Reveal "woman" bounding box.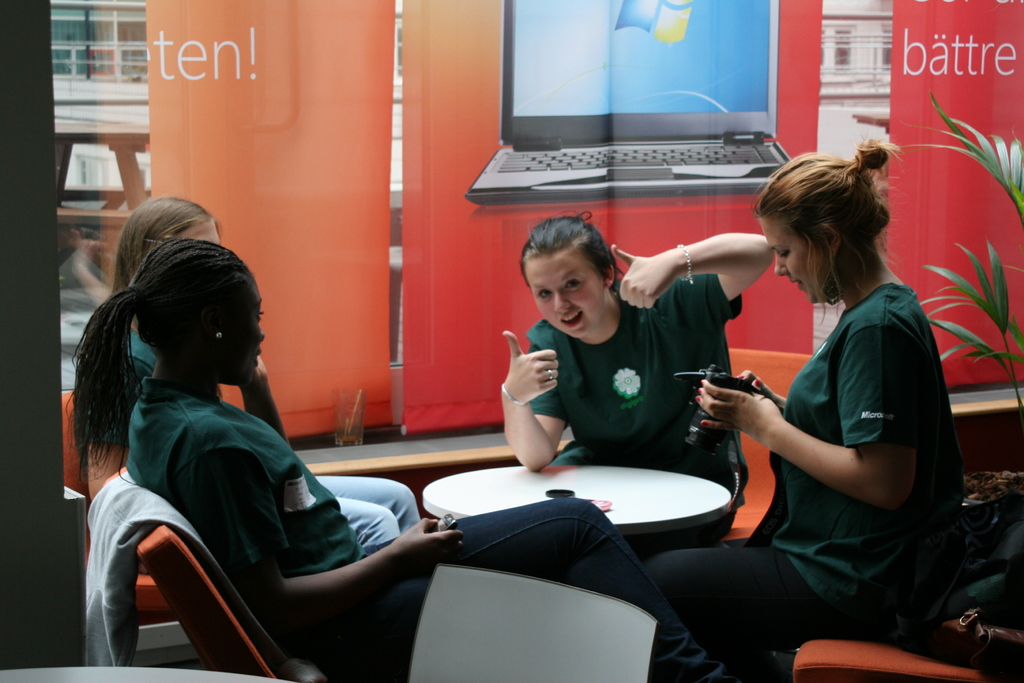
Revealed: (x1=94, y1=192, x2=441, y2=598).
